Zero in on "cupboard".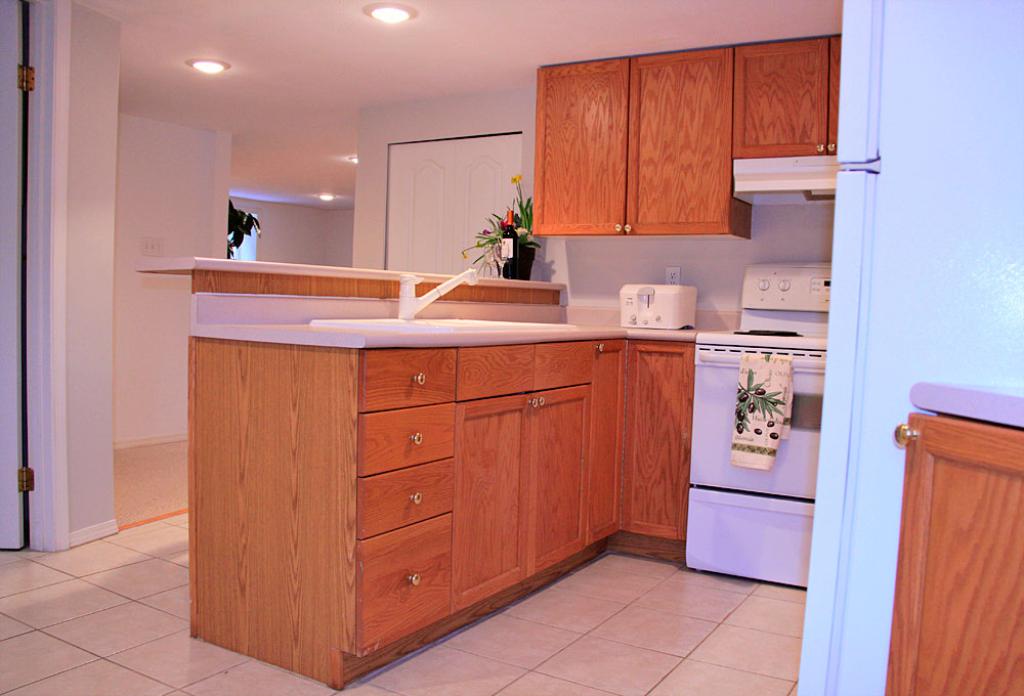
Zeroed in: [left=548, top=37, right=805, bottom=257].
